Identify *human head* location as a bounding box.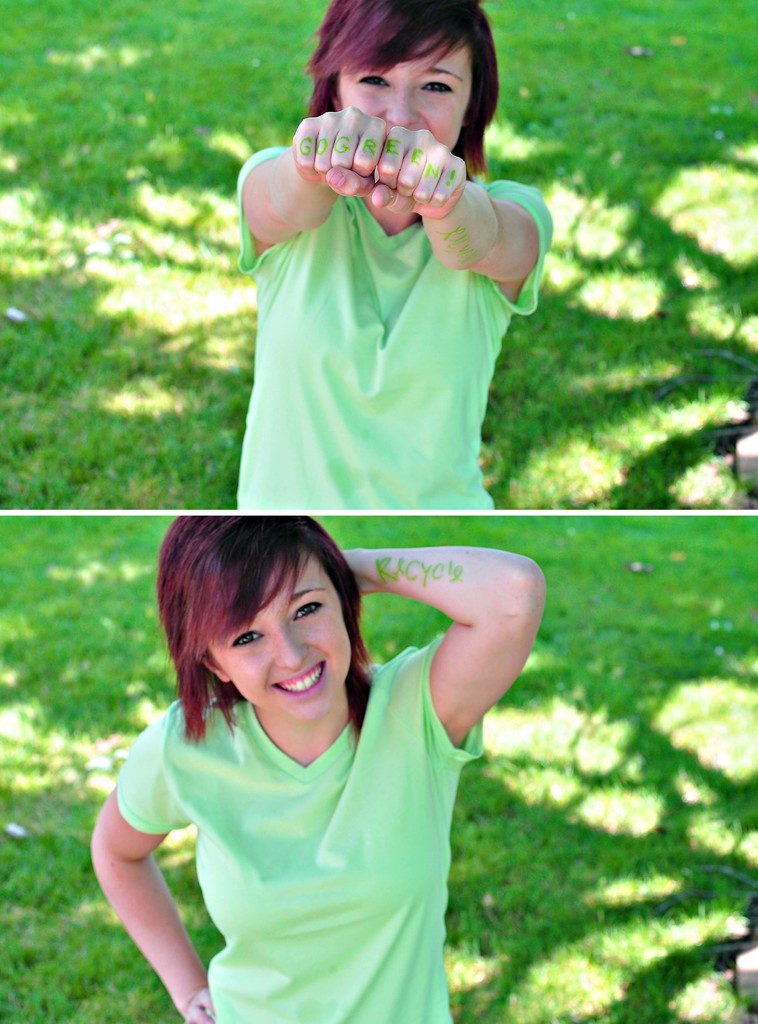
[163, 511, 364, 730].
